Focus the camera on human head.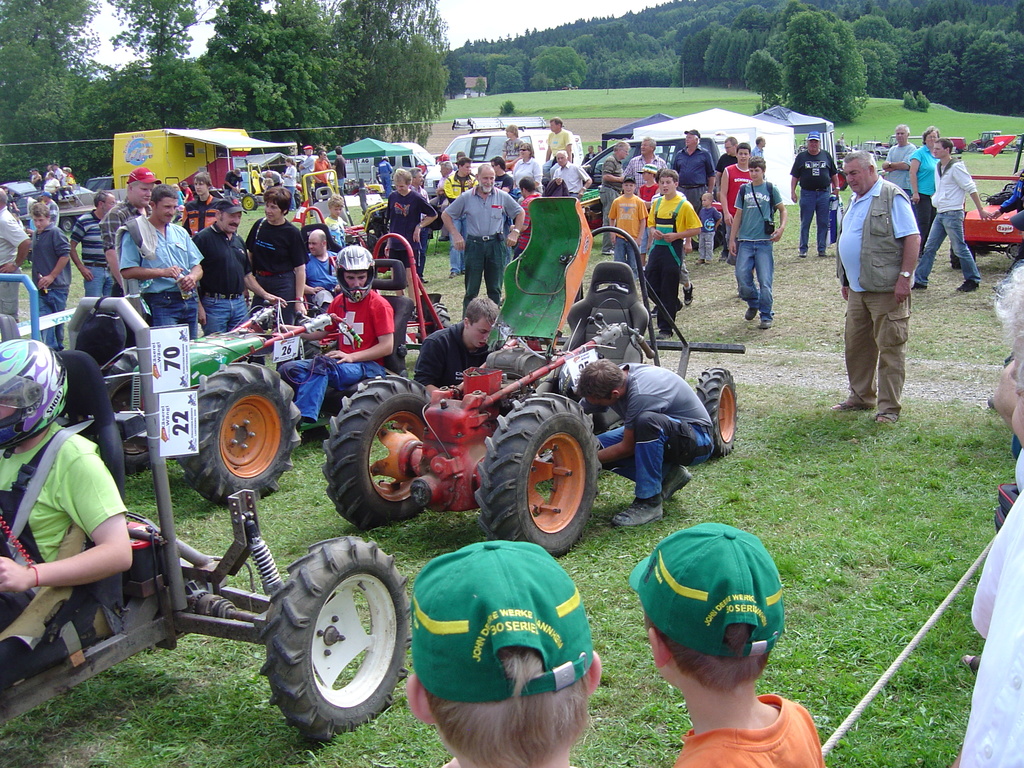
Focus region: Rect(95, 189, 117, 213).
